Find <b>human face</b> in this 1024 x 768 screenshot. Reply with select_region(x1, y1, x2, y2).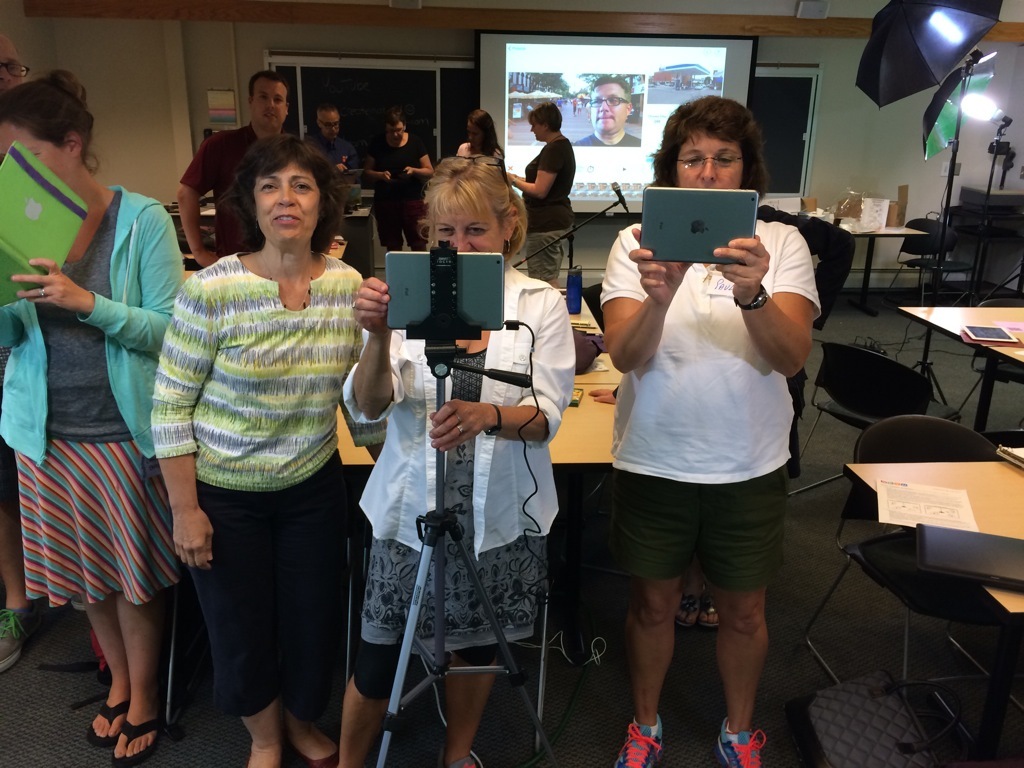
select_region(591, 84, 628, 134).
